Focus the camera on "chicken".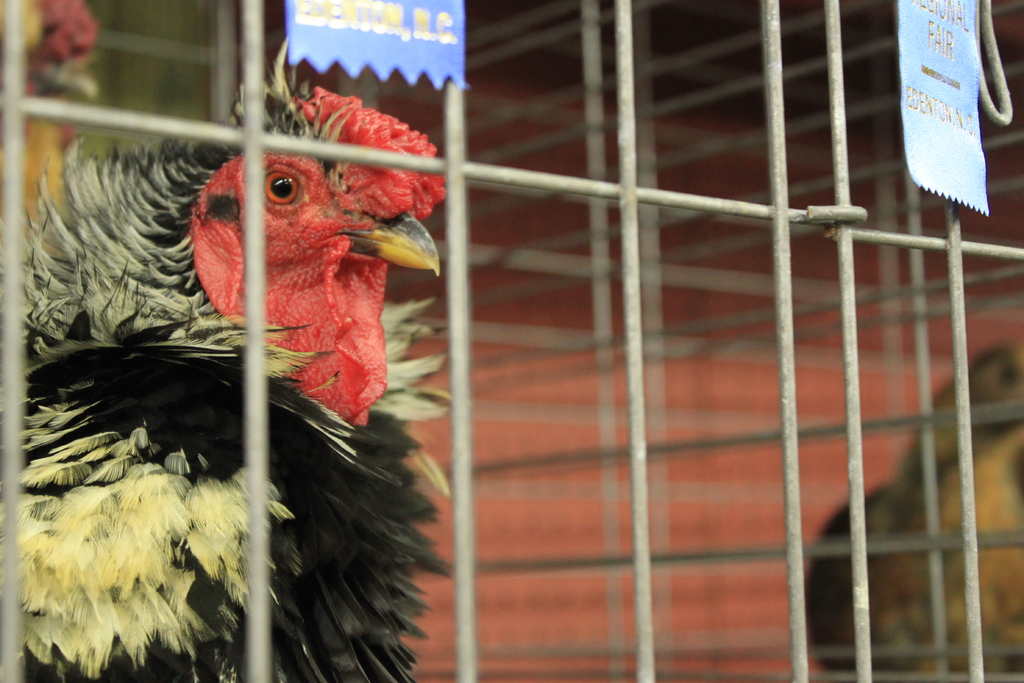
Focus region: (31,103,447,645).
